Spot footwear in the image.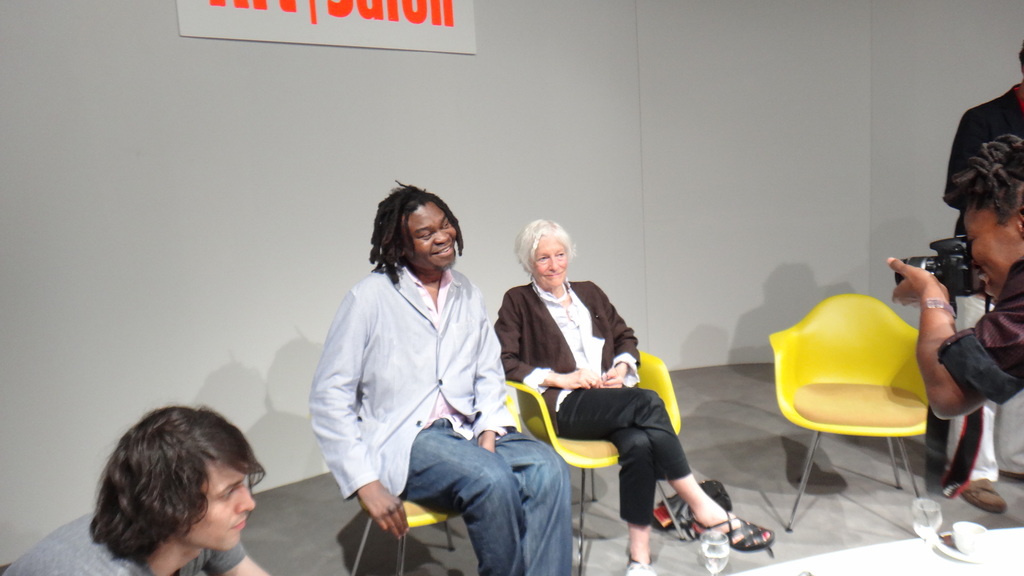
footwear found at Rect(998, 470, 1023, 481).
